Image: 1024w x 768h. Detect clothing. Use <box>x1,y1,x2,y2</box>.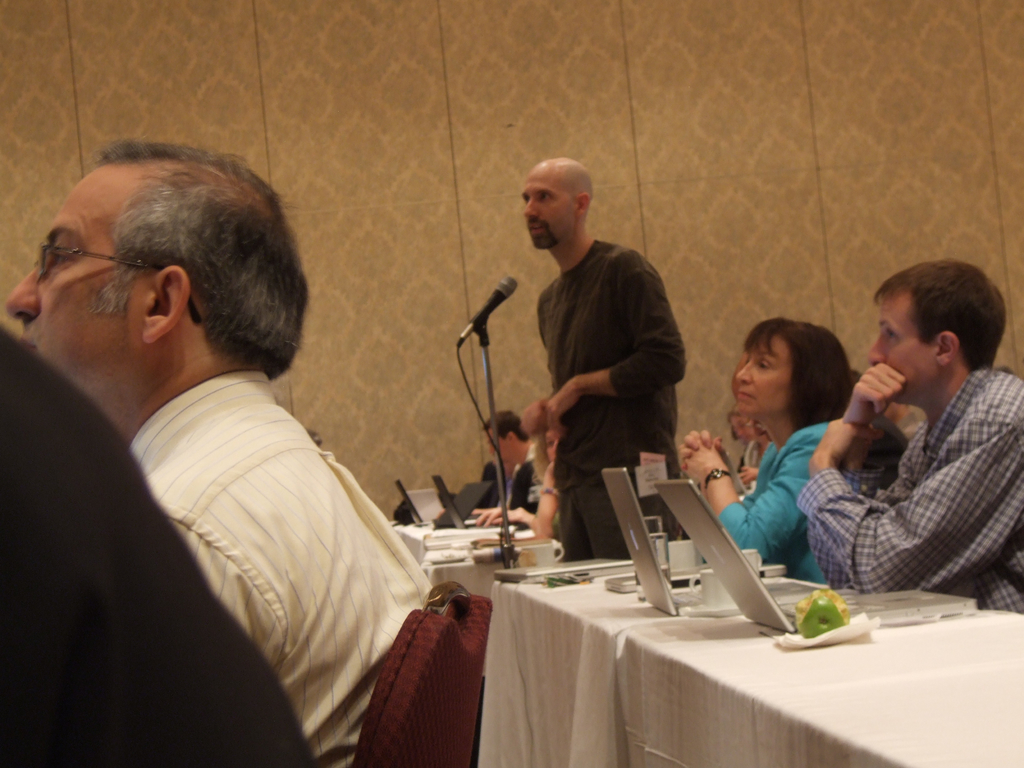
<box>0,320,316,764</box>.
